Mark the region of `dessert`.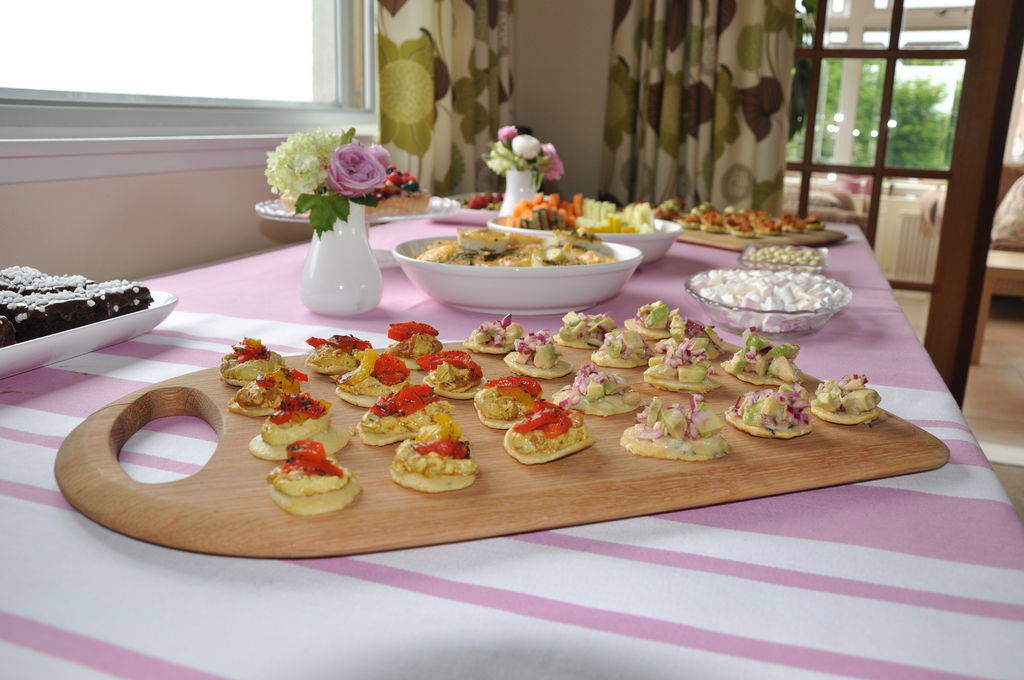
Region: <region>604, 319, 659, 382</region>.
